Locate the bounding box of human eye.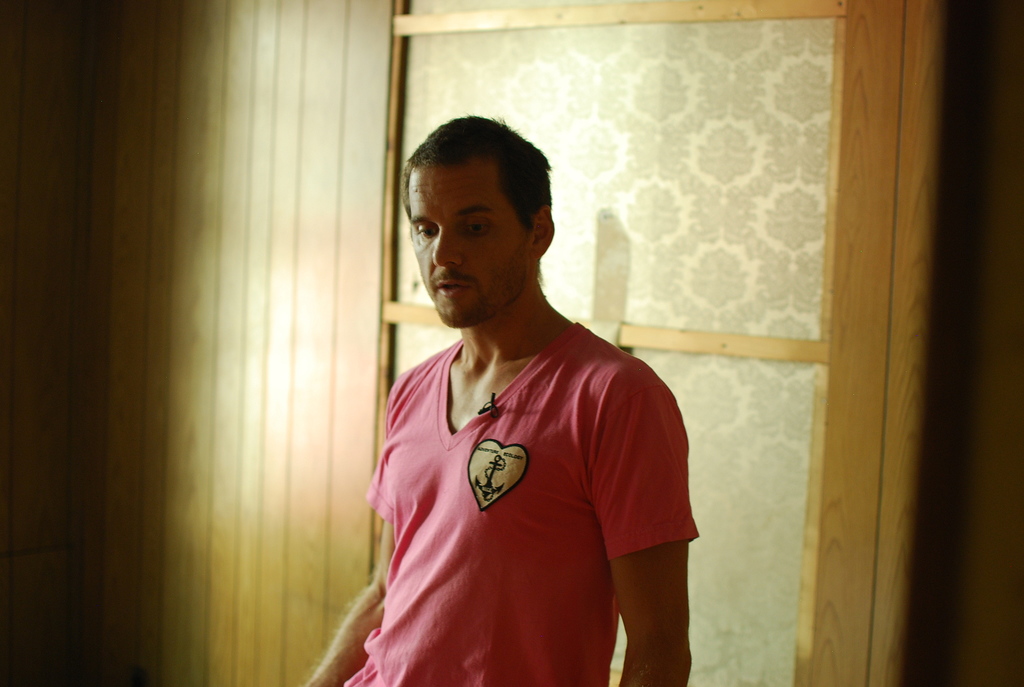
Bounding box: left=458, top=215, right=495, bottom=240.
